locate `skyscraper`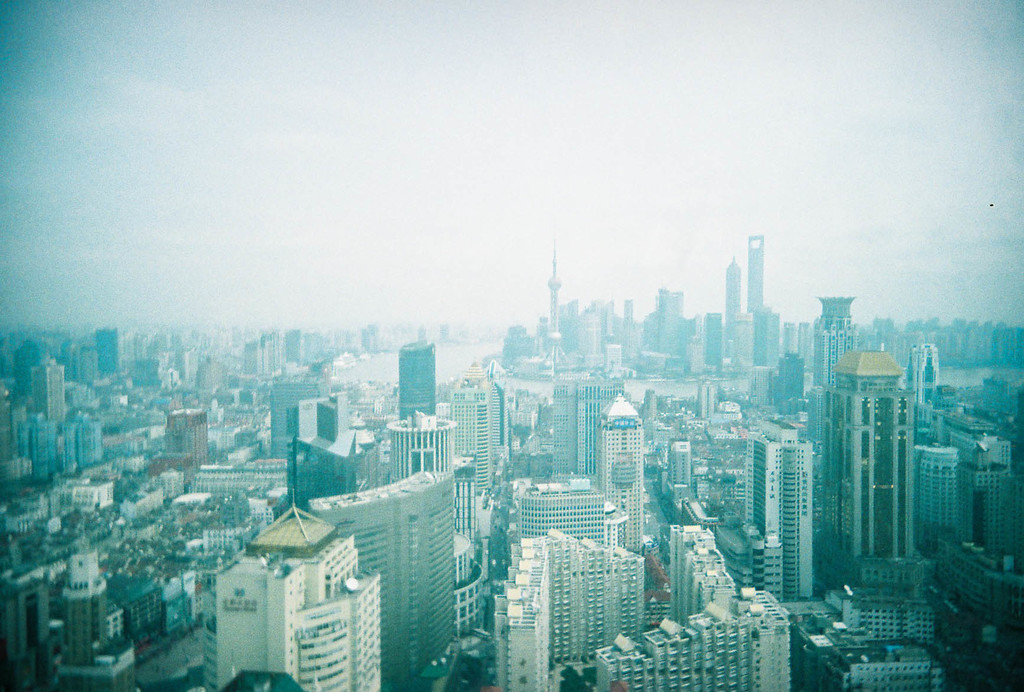
rect(897, 332, 949, 576)
